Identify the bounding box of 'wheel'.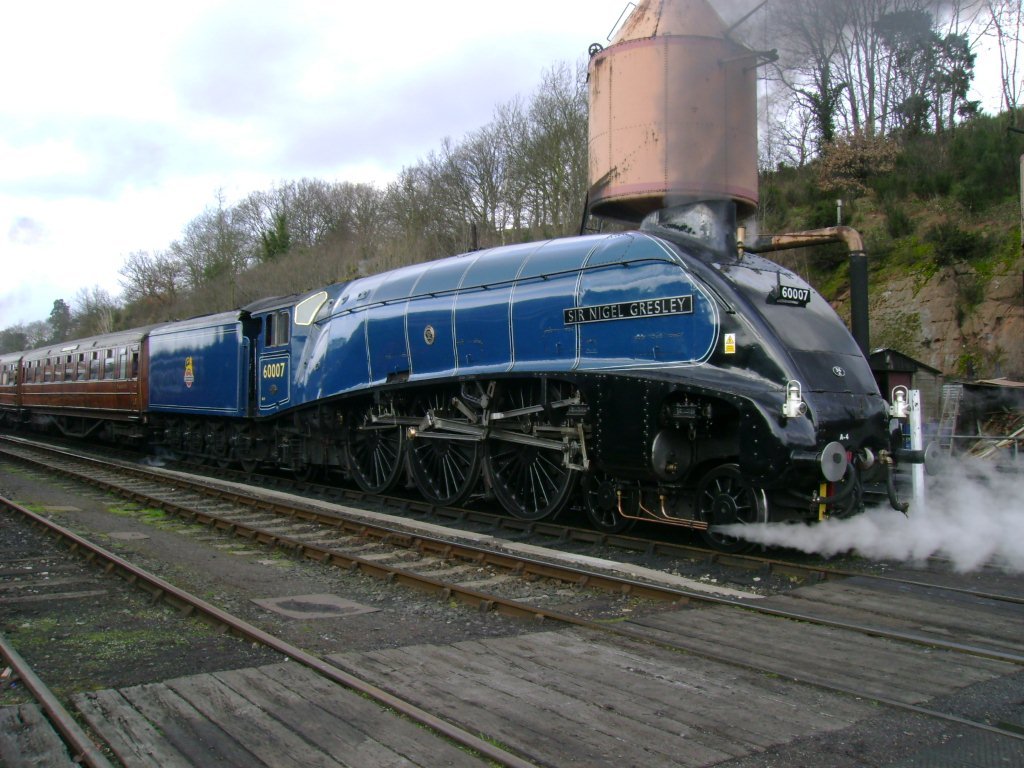
locate(480, 394, 584, 522).
